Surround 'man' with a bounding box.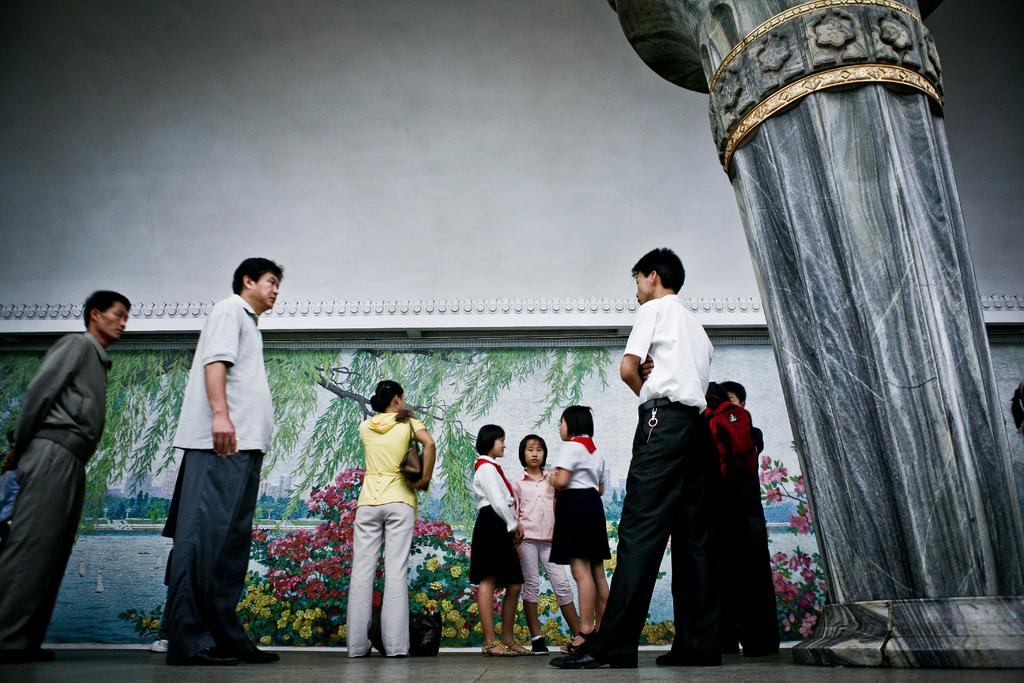
{"left": 701, "top": 378, "right": 781, "bottom": 663}.
